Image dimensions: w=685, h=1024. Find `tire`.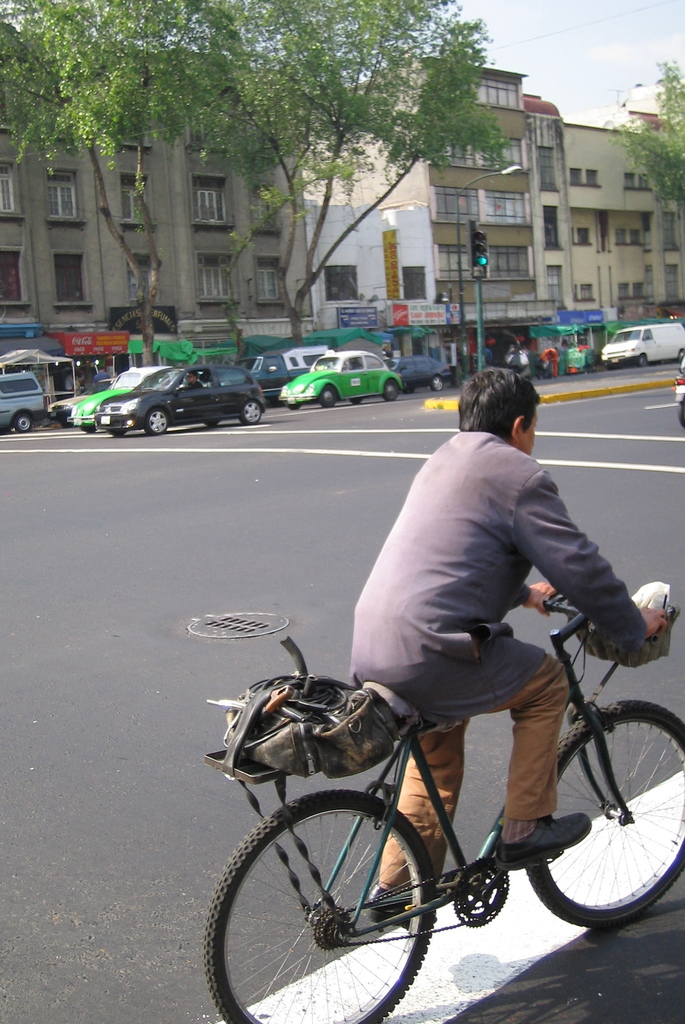
(x1=430, y1=374, x2=449, y2=393).
